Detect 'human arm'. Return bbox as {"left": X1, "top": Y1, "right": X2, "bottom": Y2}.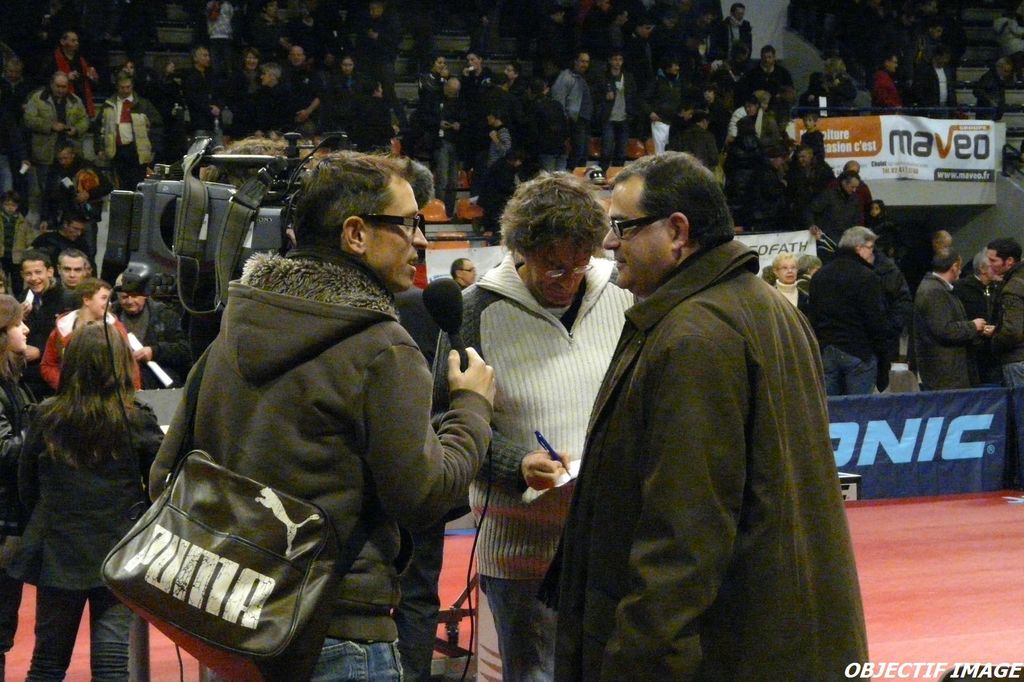
{"left": 62, "top": 101, "right": 92, "bottom": 146}.
